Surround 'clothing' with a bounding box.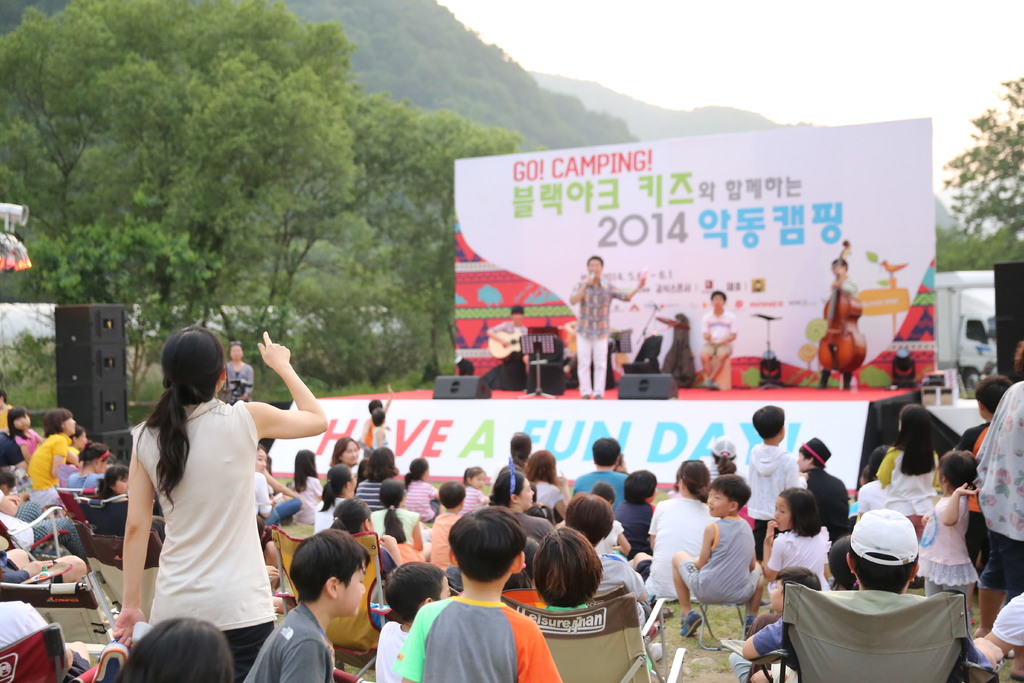
crop(955, 419, 995, 553).
